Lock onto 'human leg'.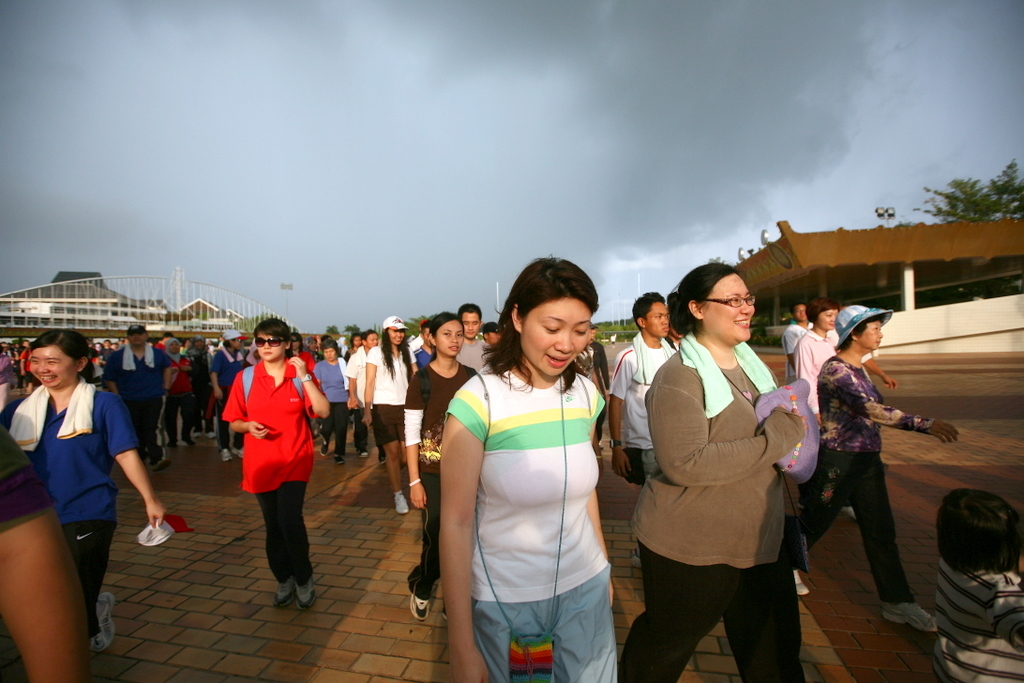
Locked: box=[181, 397, 199, 440].
